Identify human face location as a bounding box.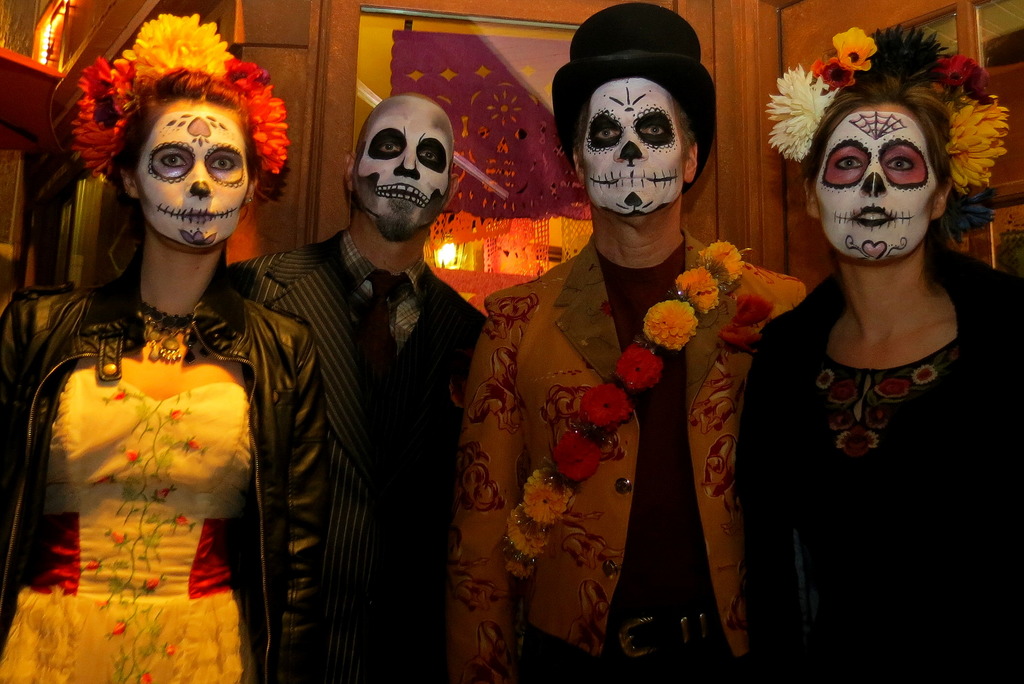
577,77,689,216.
